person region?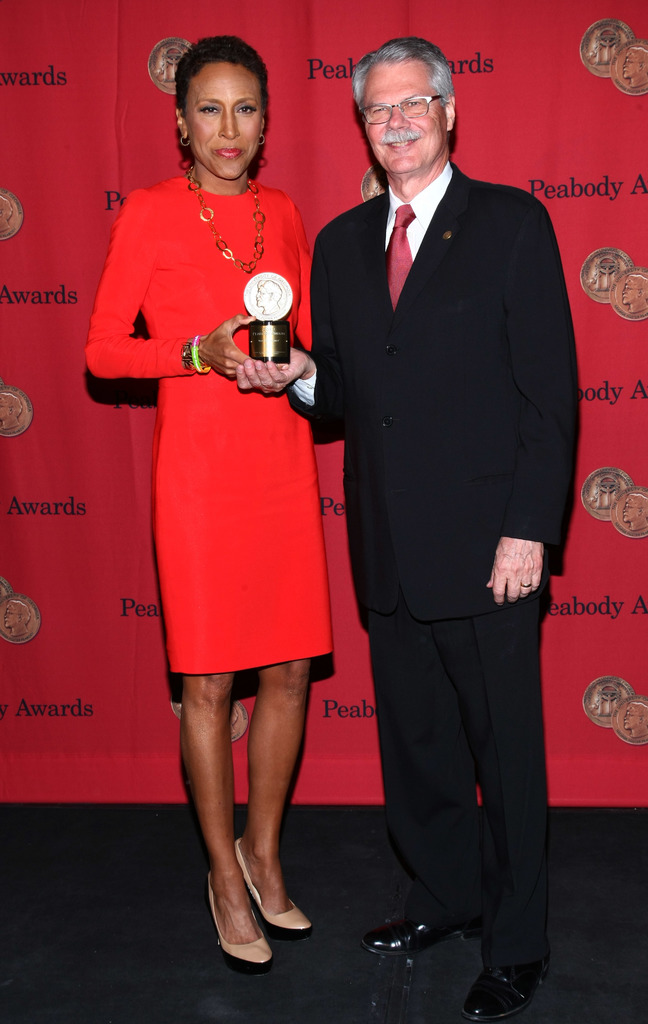
rect(81, 38, 327, 963)
